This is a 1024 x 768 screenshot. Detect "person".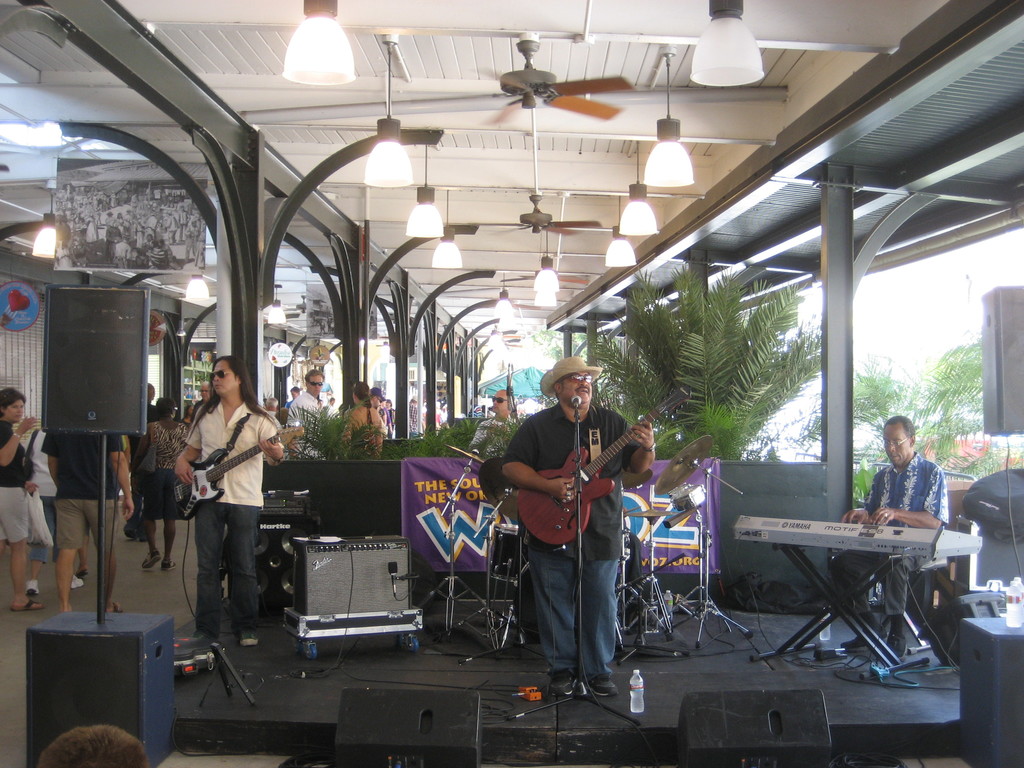
bbox(129, 395, 187, 568).
